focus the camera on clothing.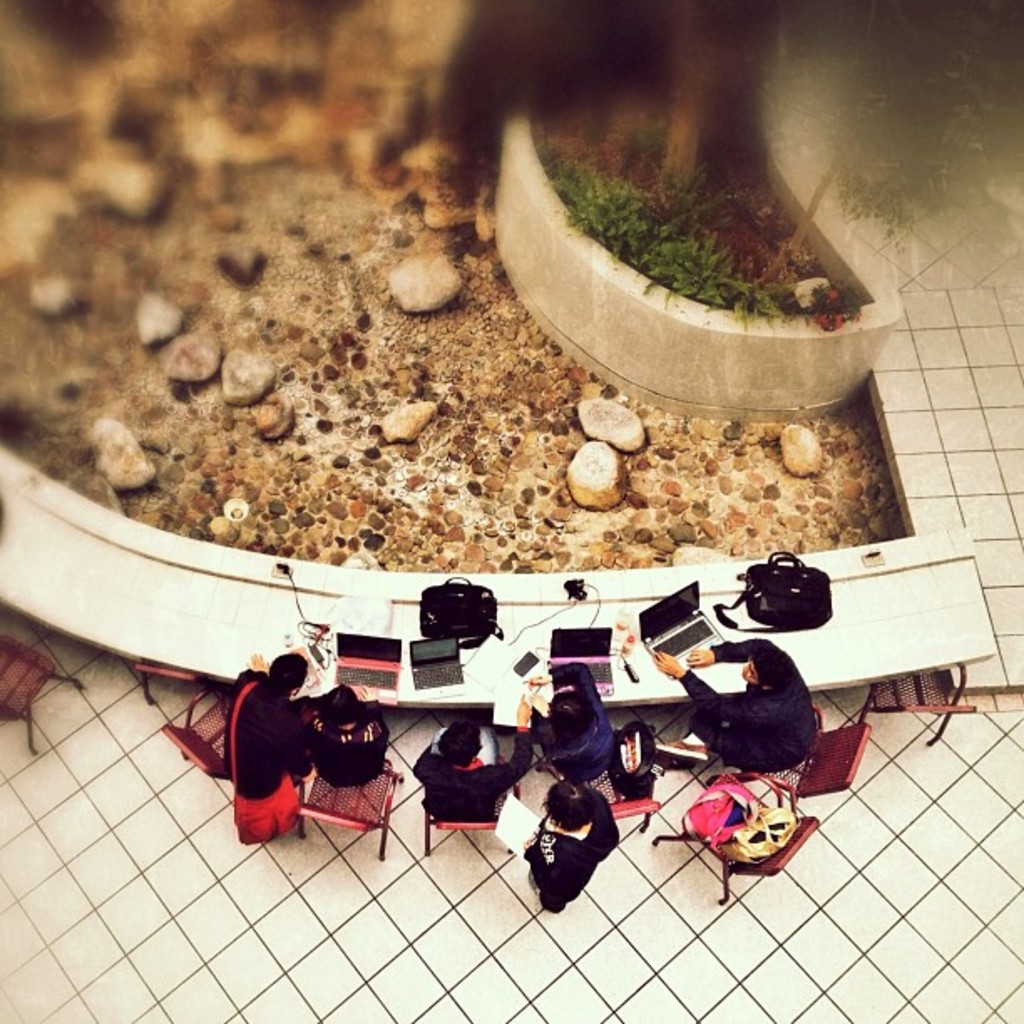
Focus region: (678, 637, 815, 773).
